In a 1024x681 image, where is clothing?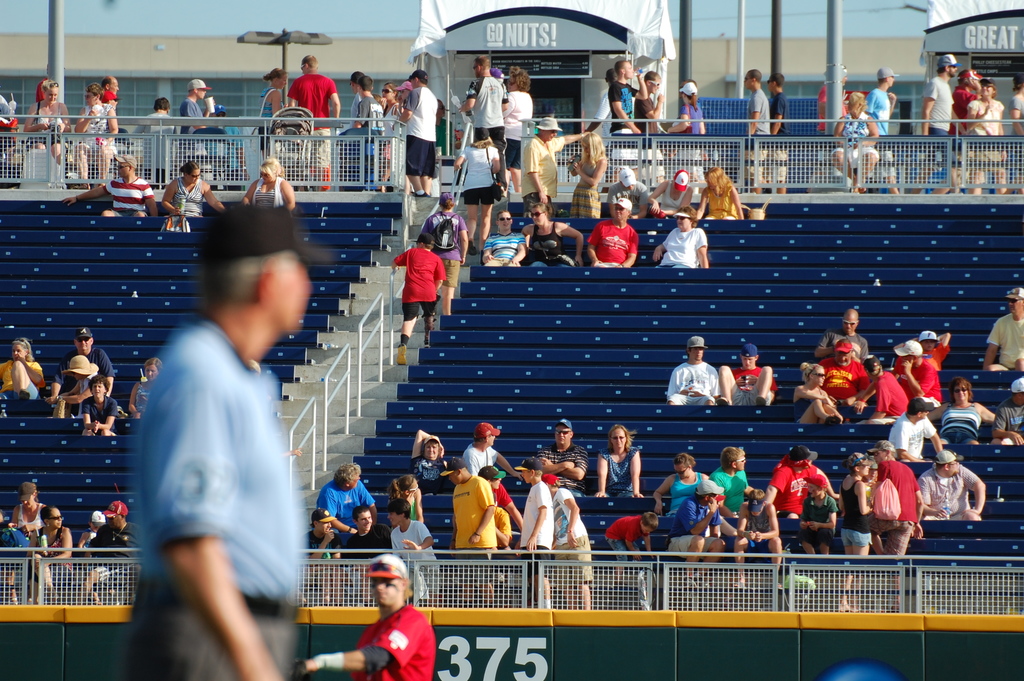
<region>831, 111, 877, 167</region>.
